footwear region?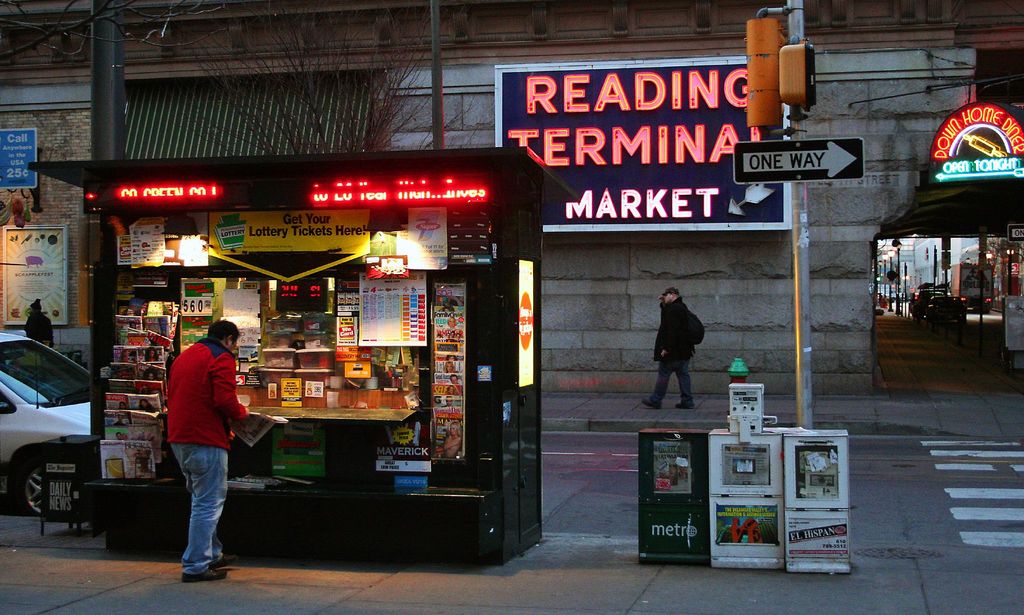
left=674, top=399, right=694, bottom=414
